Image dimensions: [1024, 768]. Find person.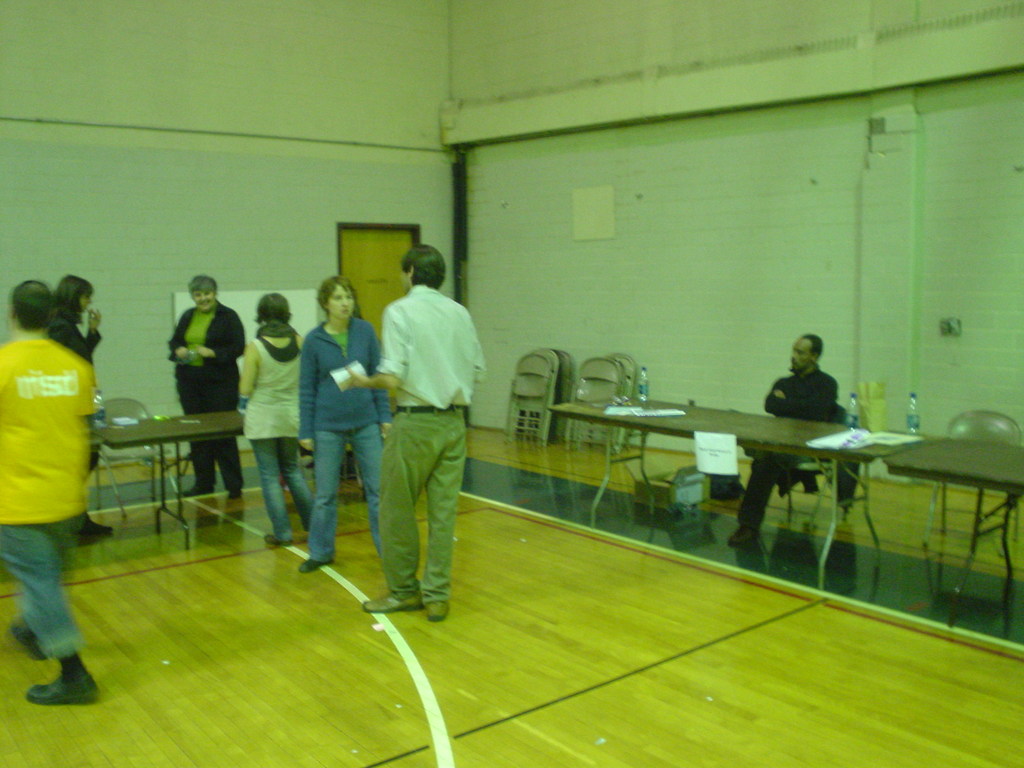
0 282 99 703.
